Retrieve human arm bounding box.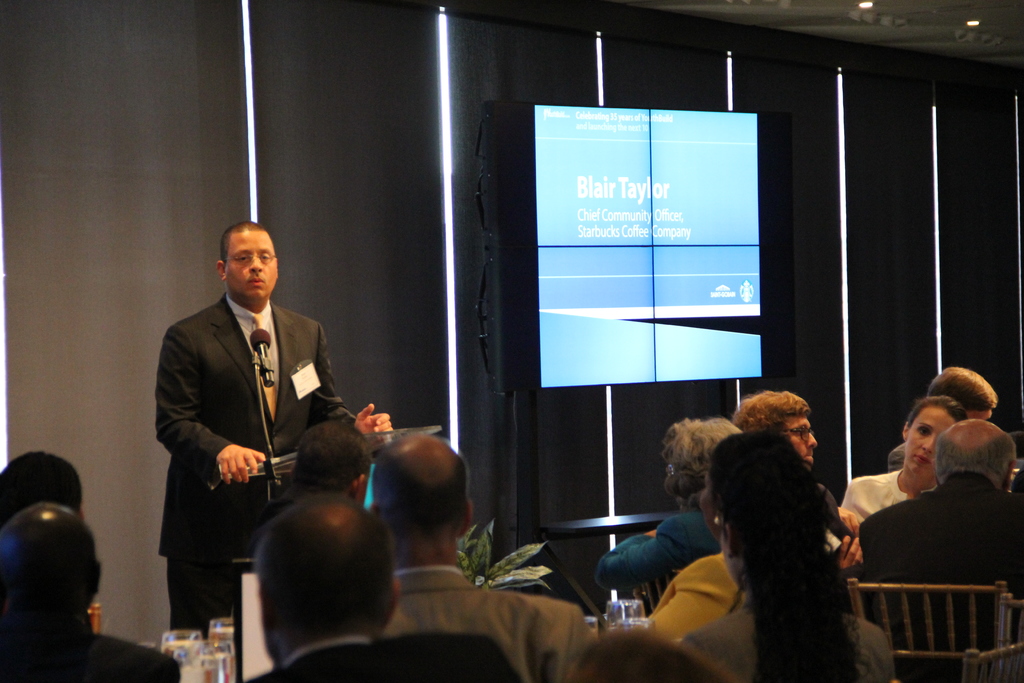
Bounding box: 152:324:270:482.
